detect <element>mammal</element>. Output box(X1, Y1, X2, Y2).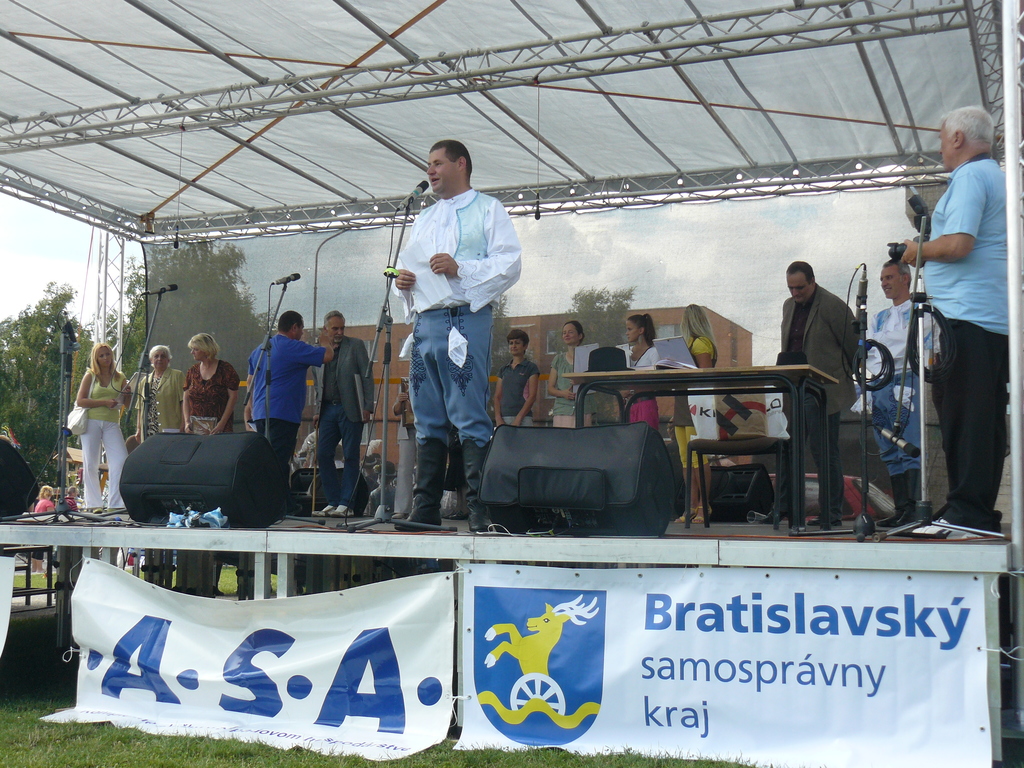
box(135, 344, 186, 439).
